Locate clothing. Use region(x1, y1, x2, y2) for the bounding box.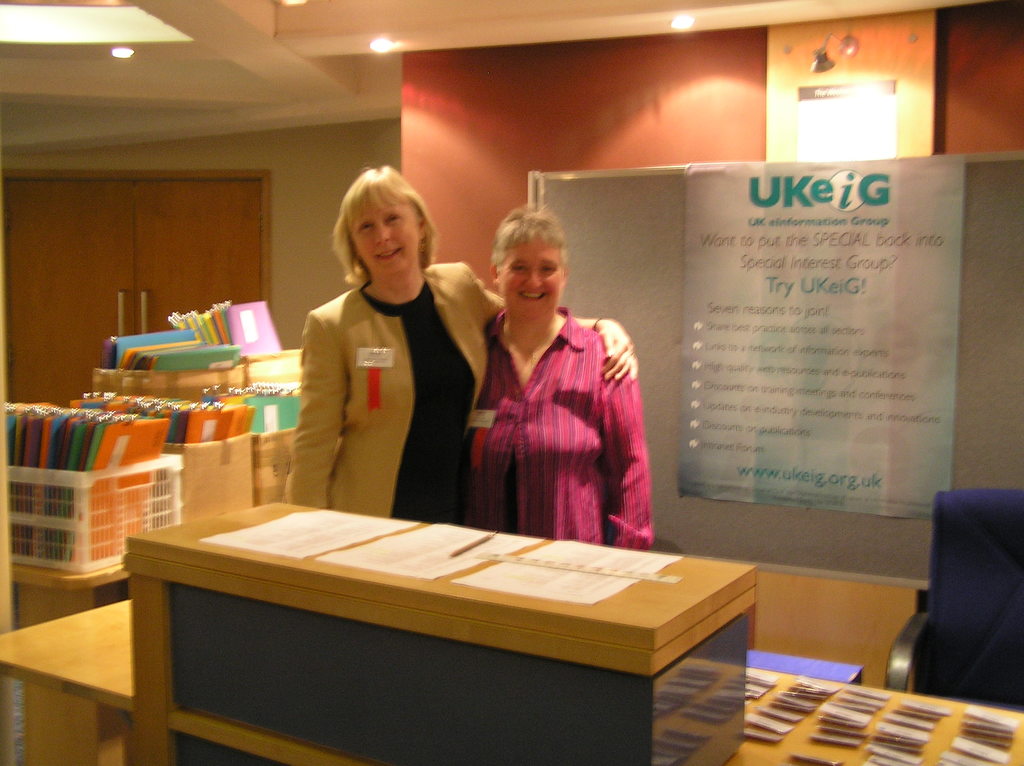
region(280, 260, 508, 544).
